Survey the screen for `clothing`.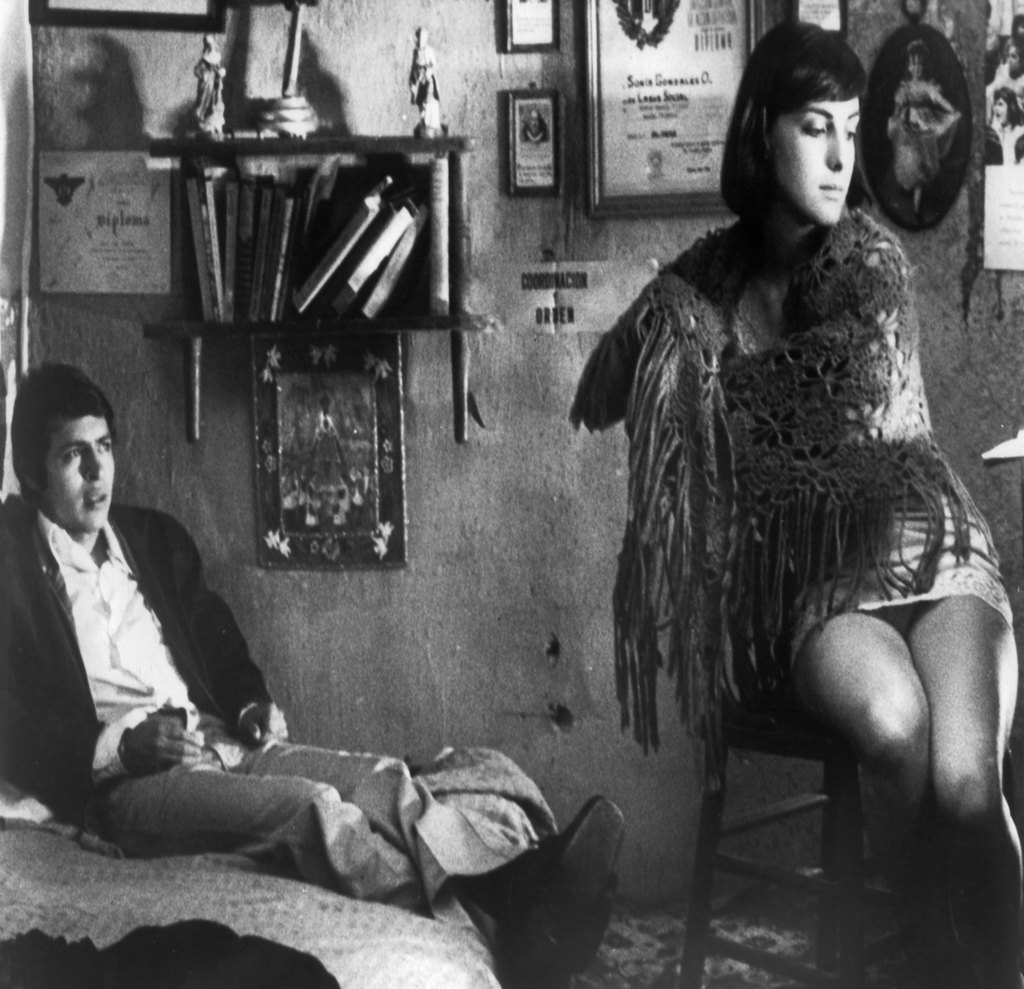
Survey found: detection(576, 206, 1012, 791).
